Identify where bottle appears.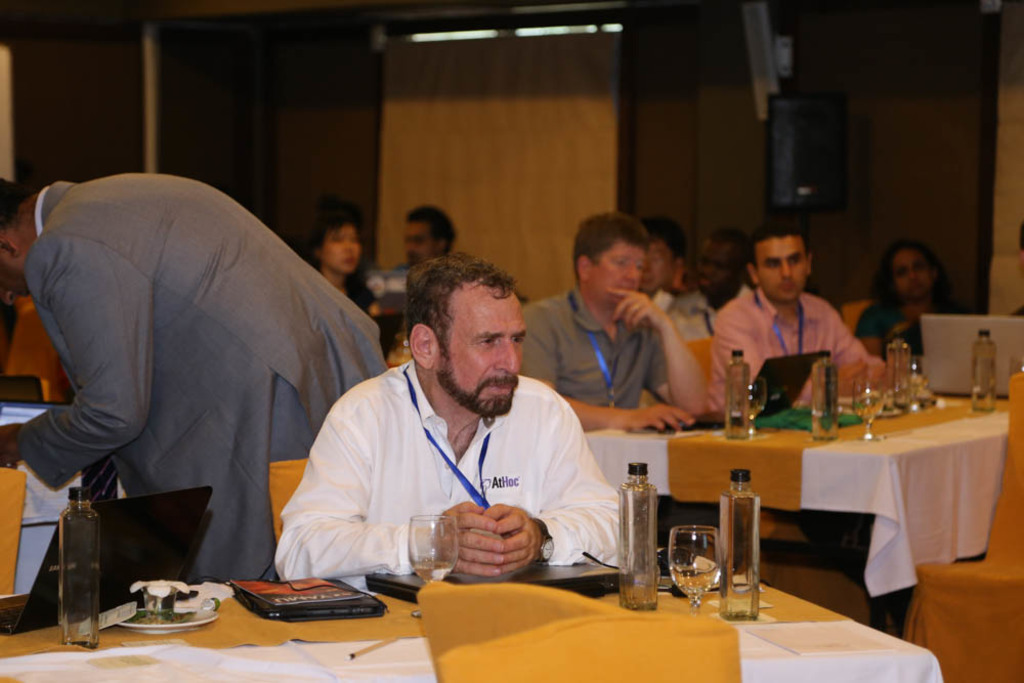
Appears at Rect(723, 344, 752, 437).
